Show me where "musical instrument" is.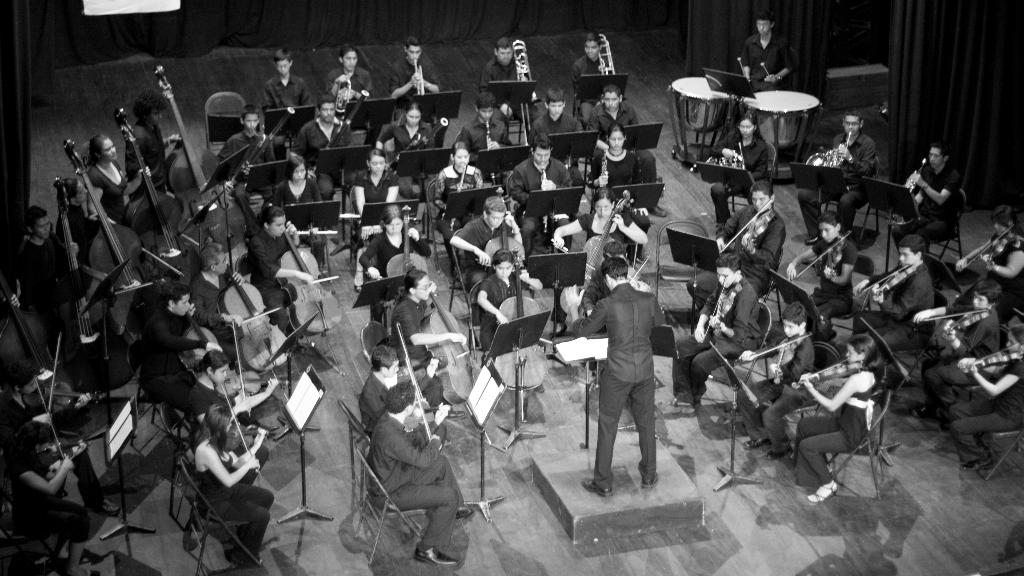
"musical instrument" is at crop(223, 378, 263, 476).
